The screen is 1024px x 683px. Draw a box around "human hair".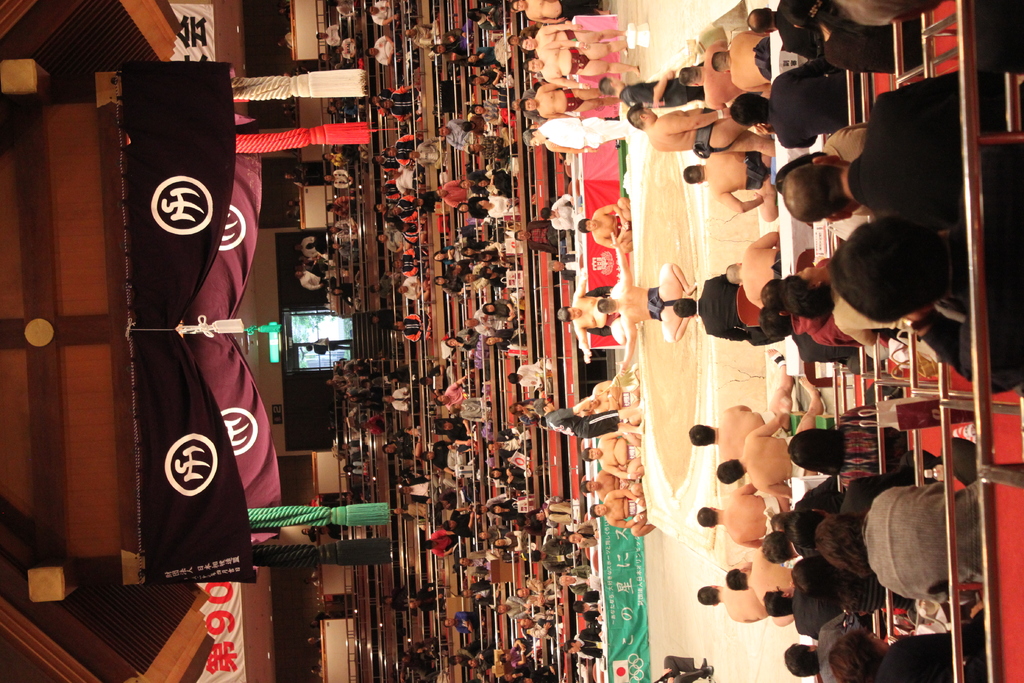
detection(786, 428, 845, 474).
